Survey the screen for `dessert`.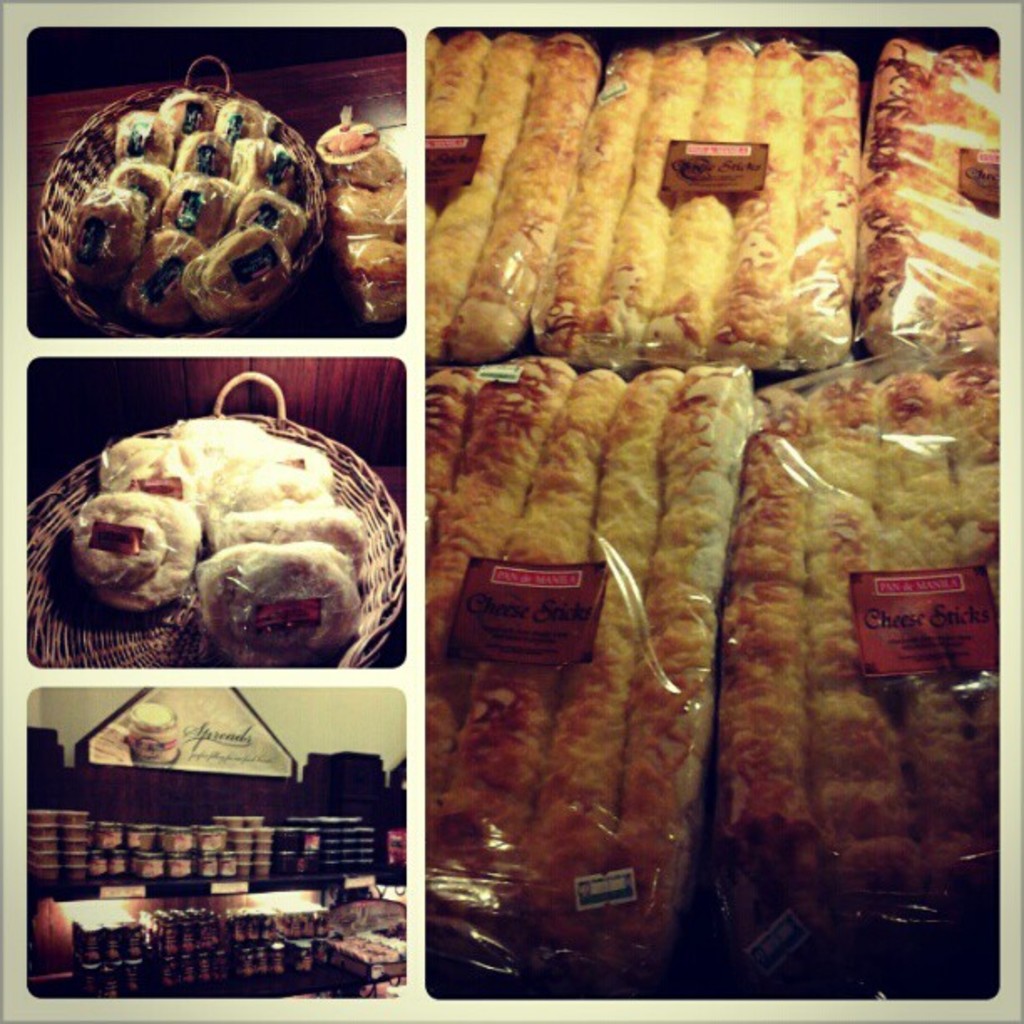
Survey found: <region>331, 241, 388, 315</region>.
